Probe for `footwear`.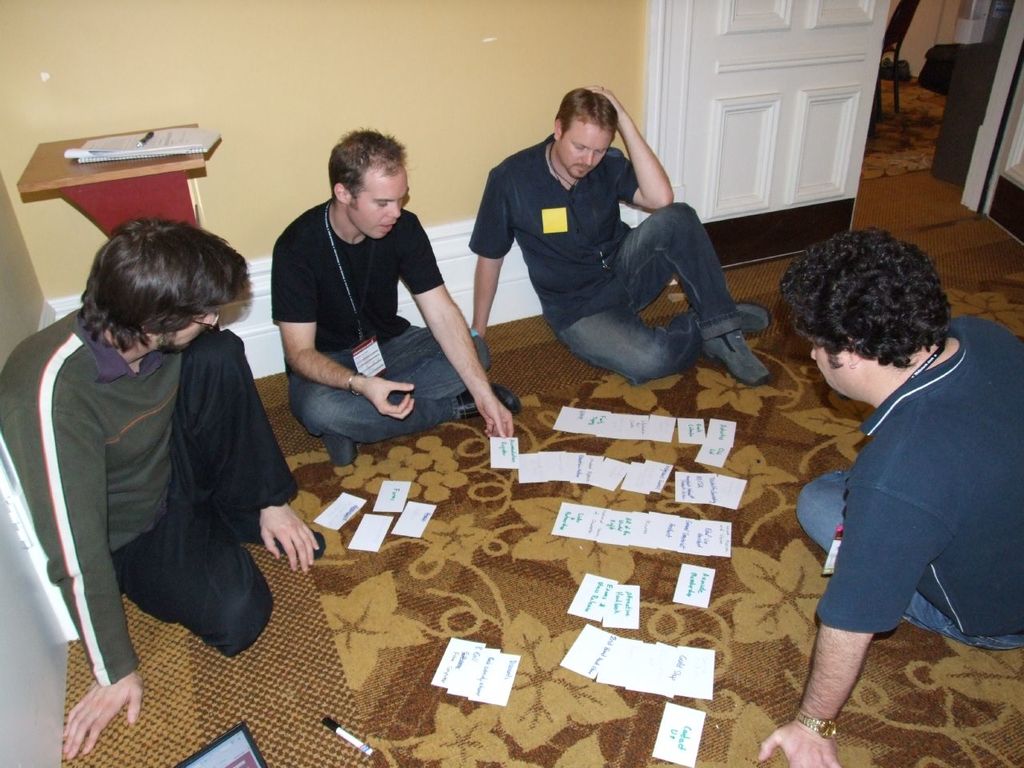
Probe result: locate(457, 386, 519, 416).
